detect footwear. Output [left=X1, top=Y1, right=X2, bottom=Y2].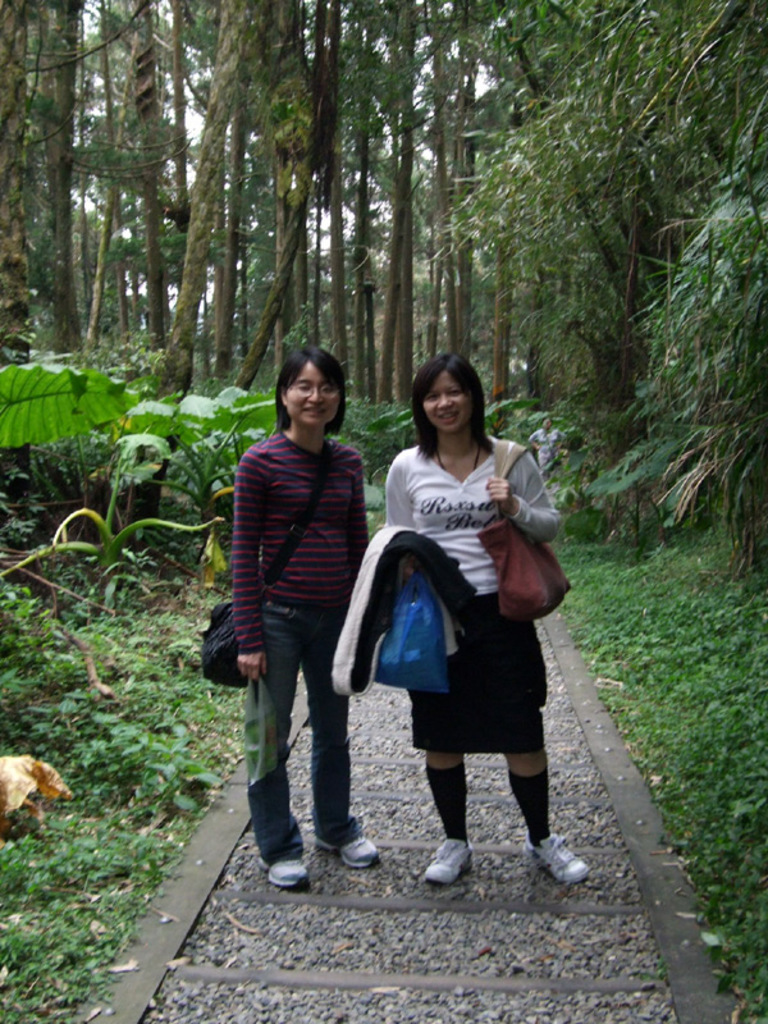
[left=315, top=833, right=380, bottom=868].
